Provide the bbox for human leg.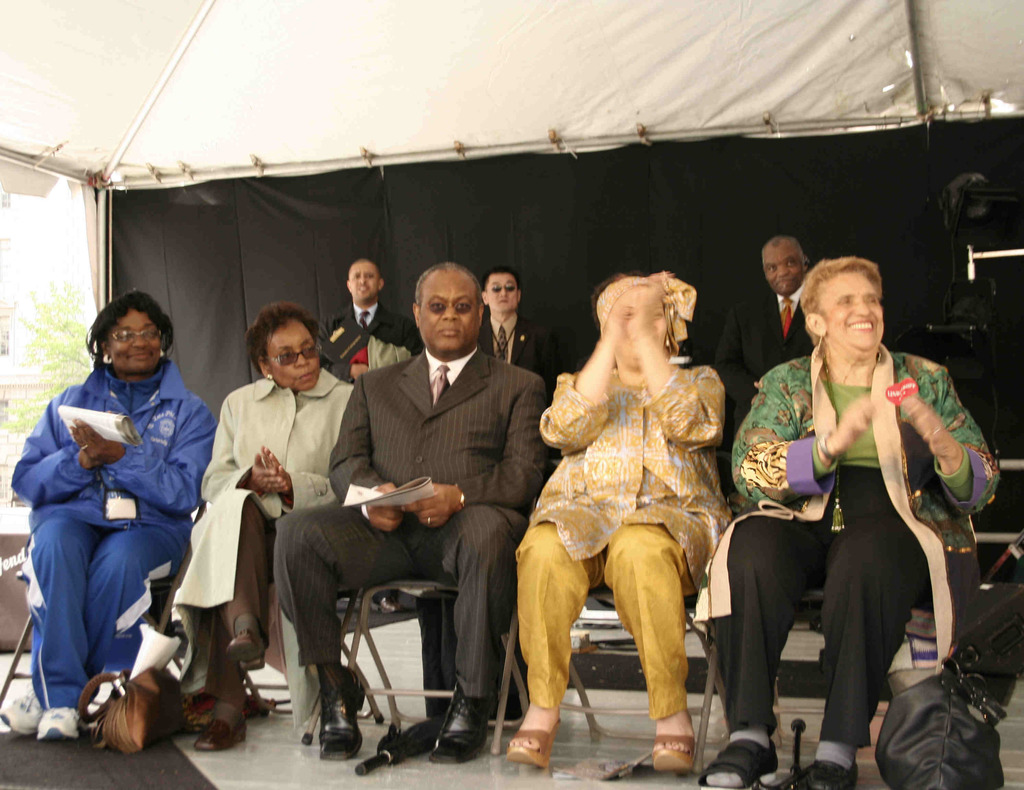
region(601, 522, 697, 770).
